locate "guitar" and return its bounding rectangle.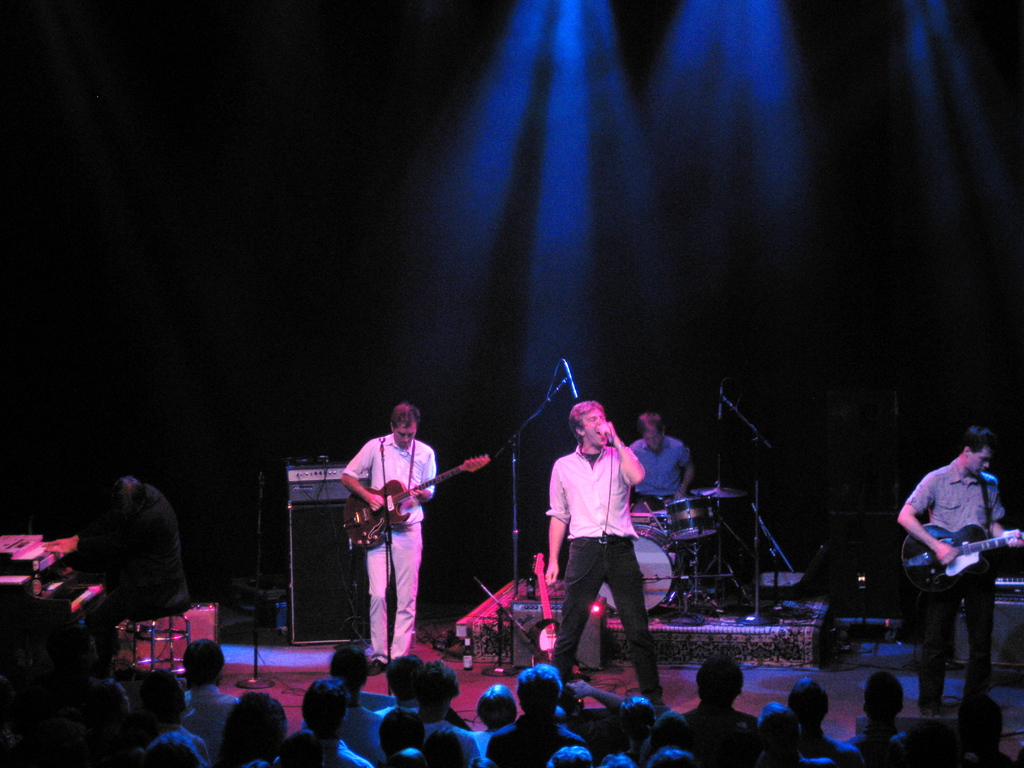
<box>346,451,491,552</box>.
